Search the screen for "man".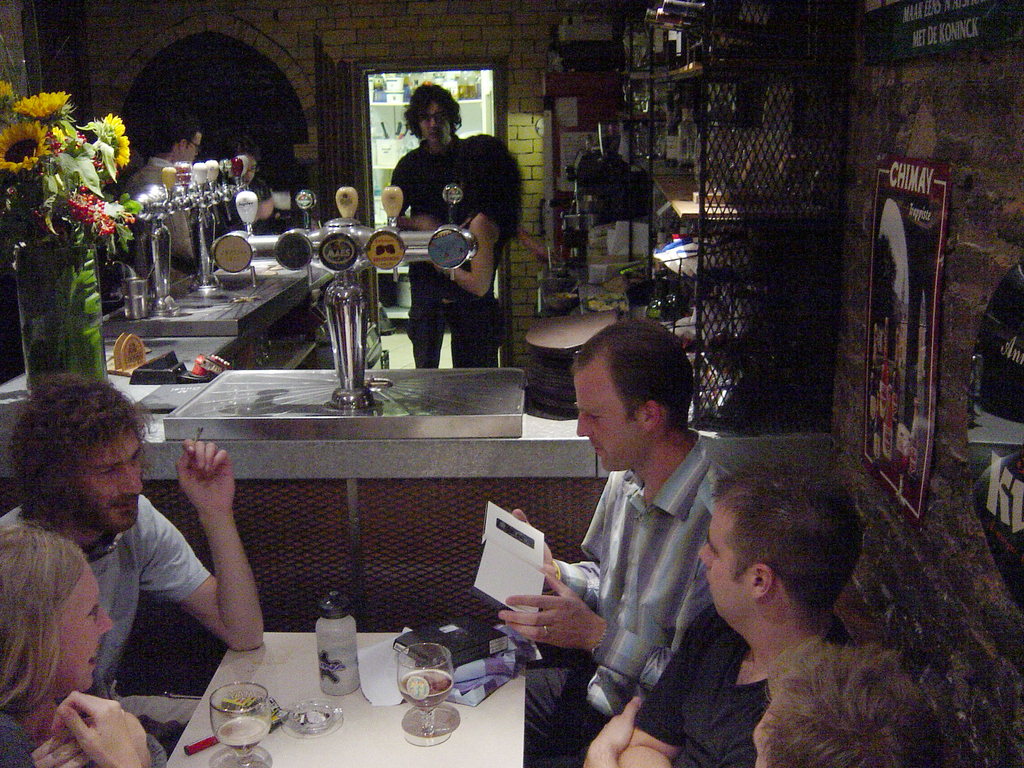
Found at Rect(746, 637, 947, 767).
